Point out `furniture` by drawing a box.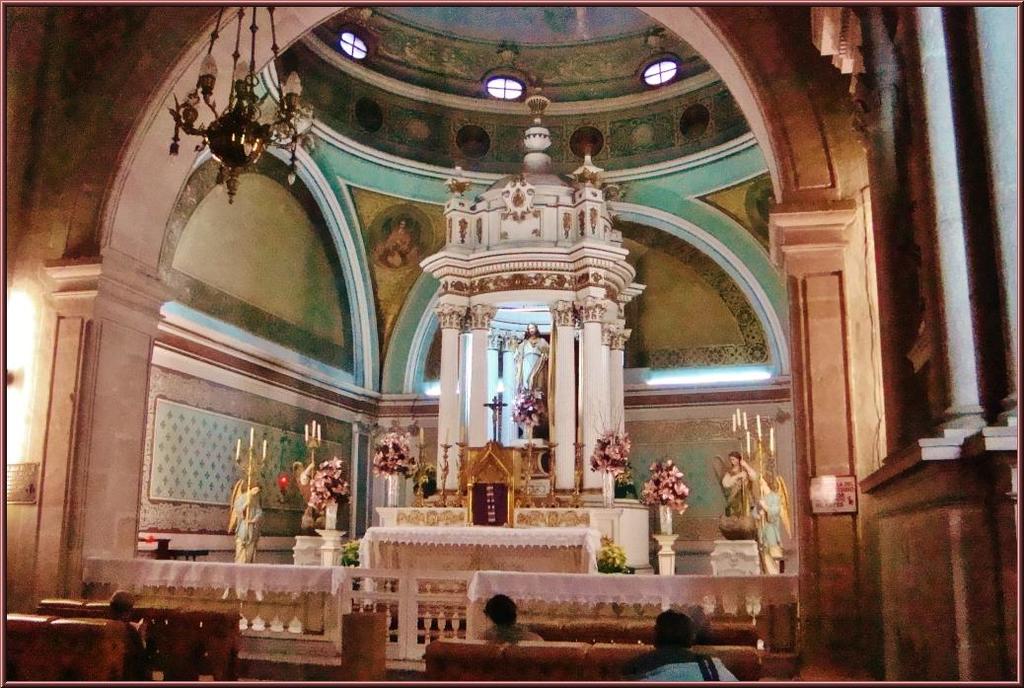
(x1=510, y1=620, x2=705, y2=642).
